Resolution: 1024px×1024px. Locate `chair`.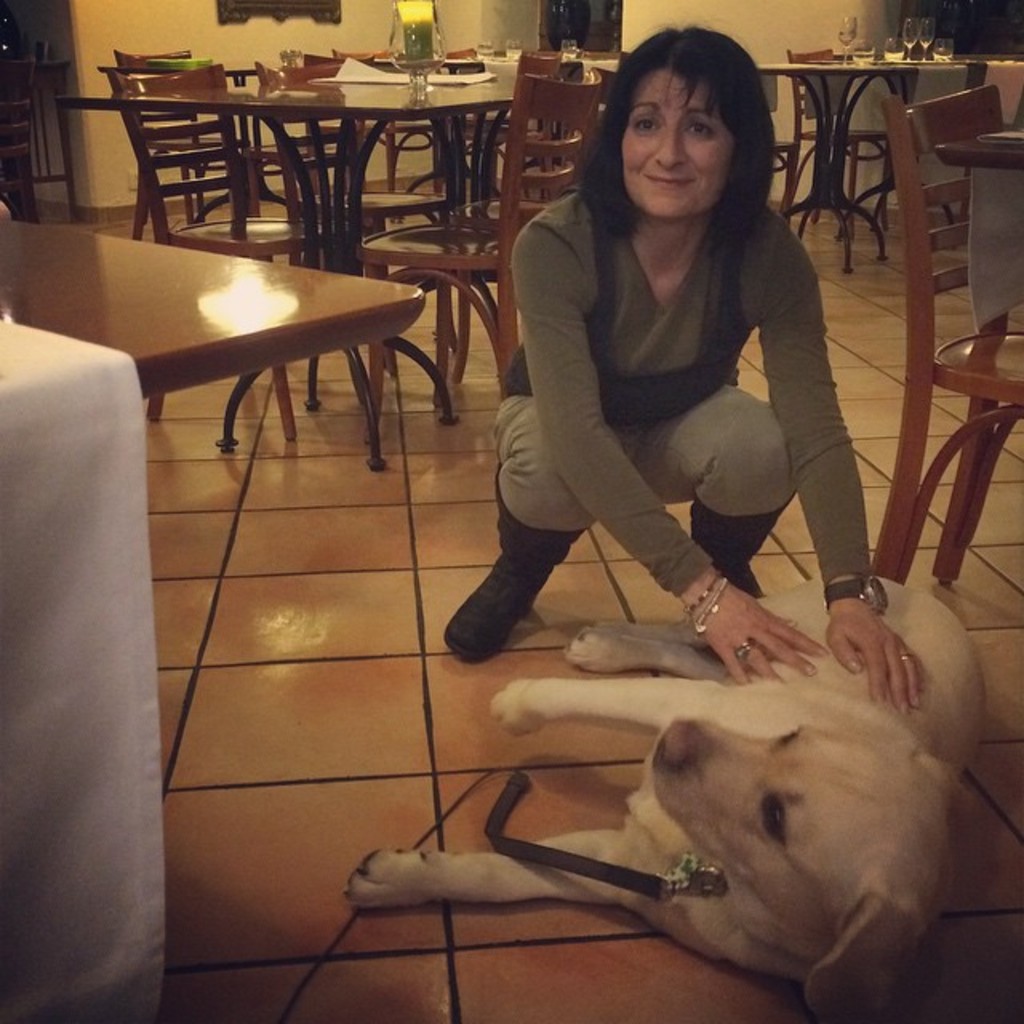
crop(102, 61, 355, 445).
